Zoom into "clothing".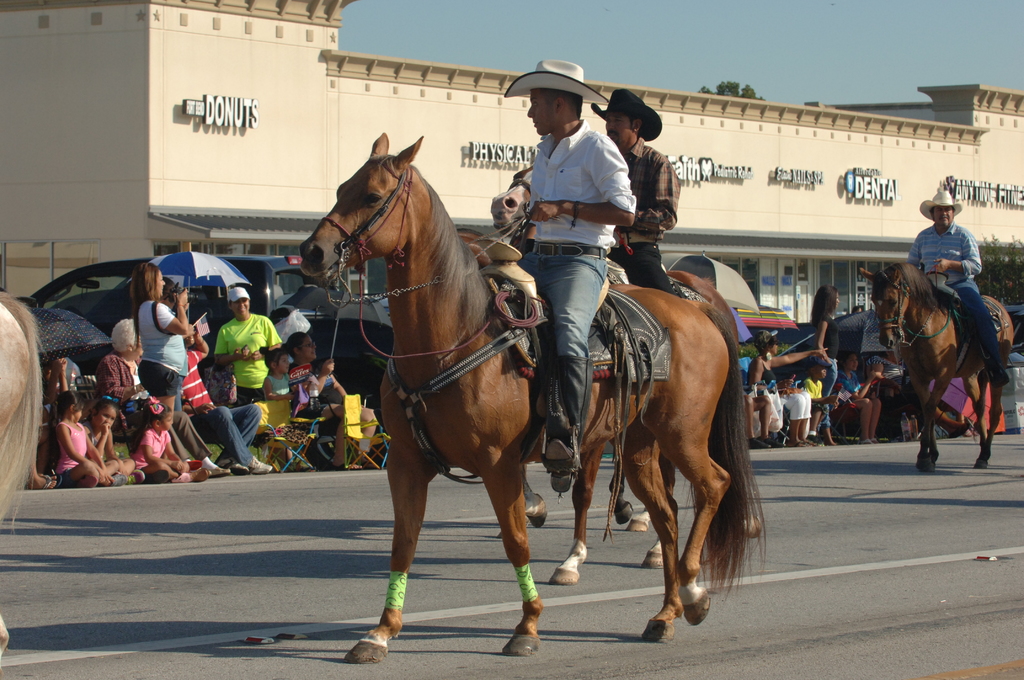
Zoom target: 211/316/292/373.
